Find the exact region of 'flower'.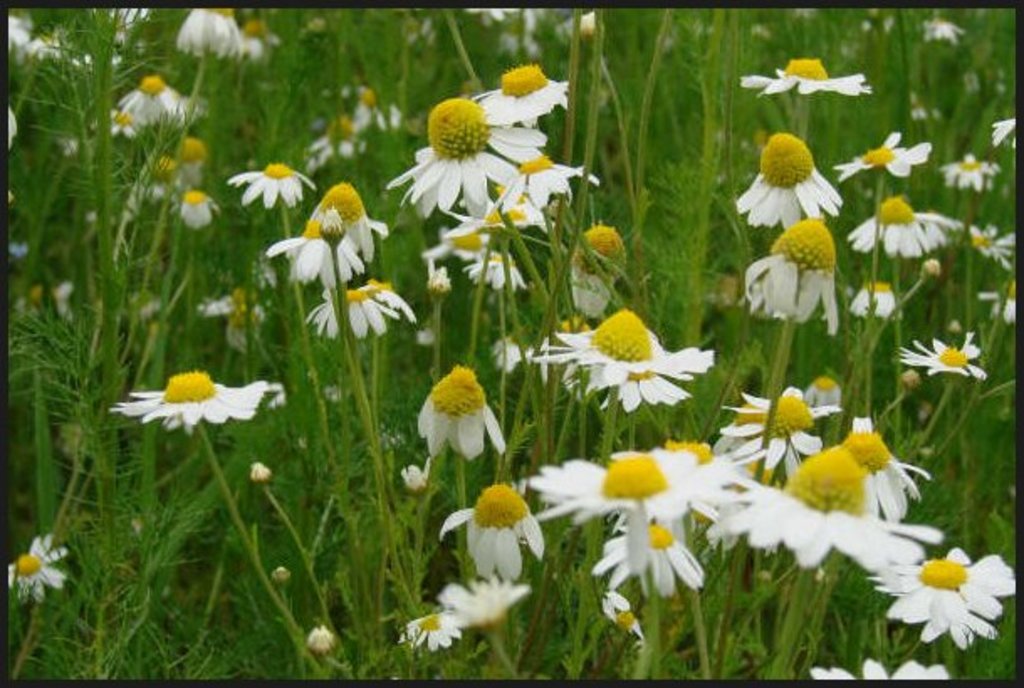
Exact region: bbox(470, 0, 520, 27).
